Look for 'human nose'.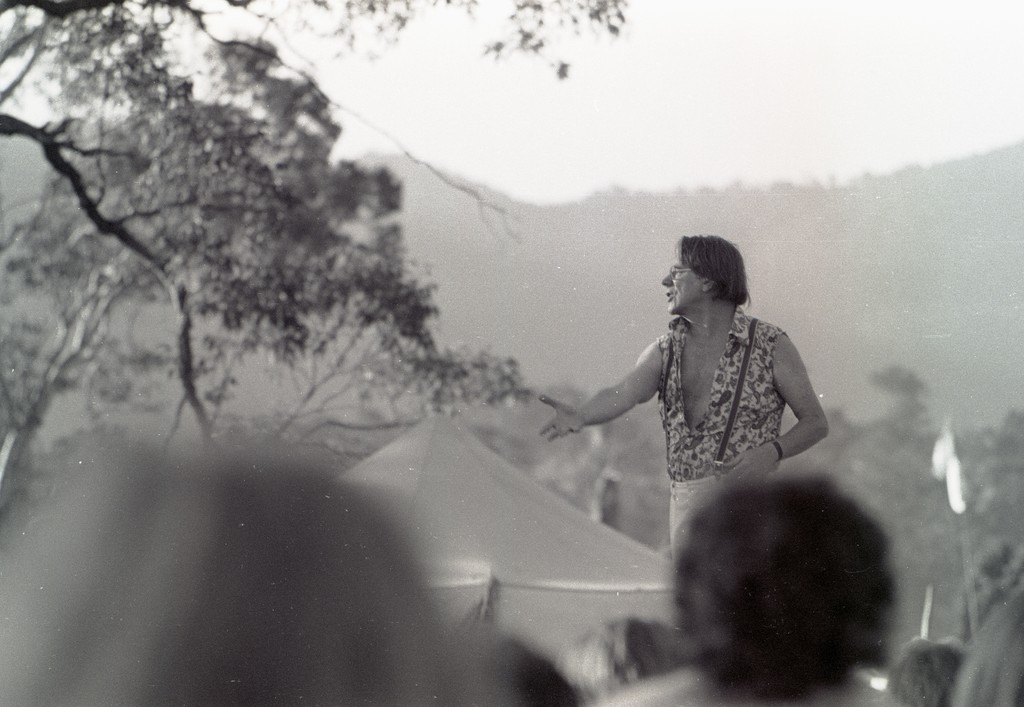
Found: x1=660, y1=272, x2=673, y2=286.
